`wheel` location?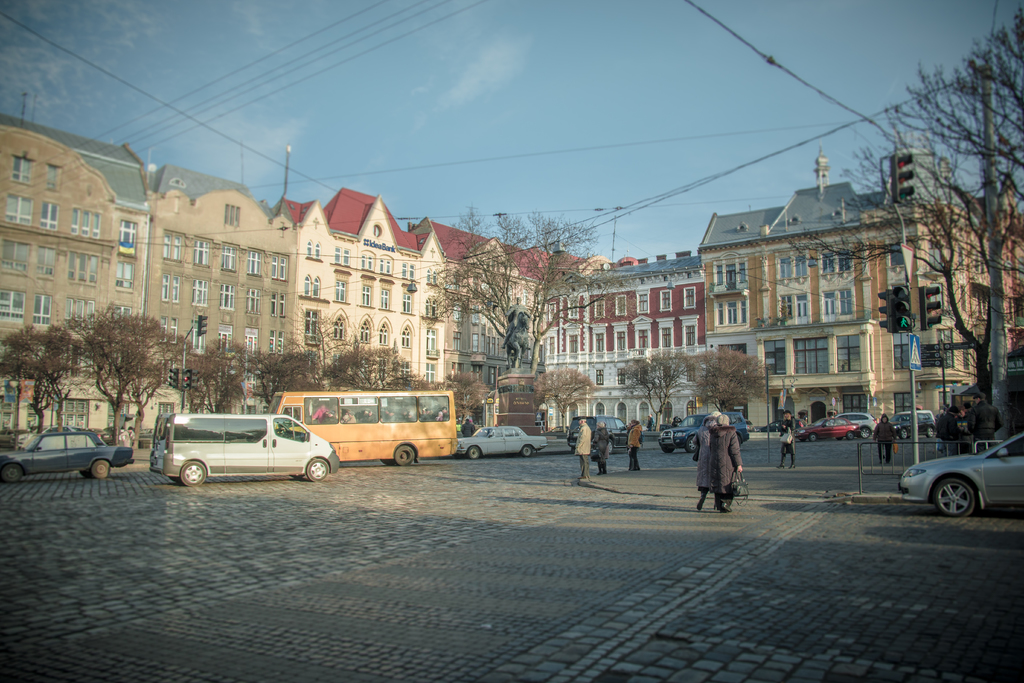
BBox(464, 443, 483, 461)
